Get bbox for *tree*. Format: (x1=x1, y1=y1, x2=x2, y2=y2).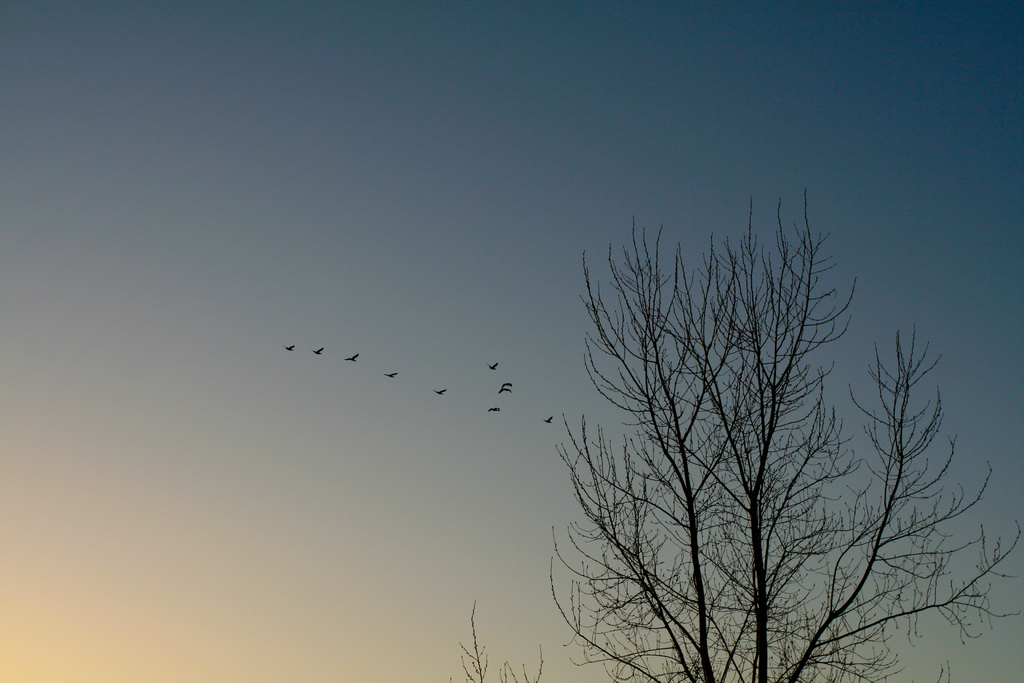
(x1=445, y1=595, x2=555, y2=682).
